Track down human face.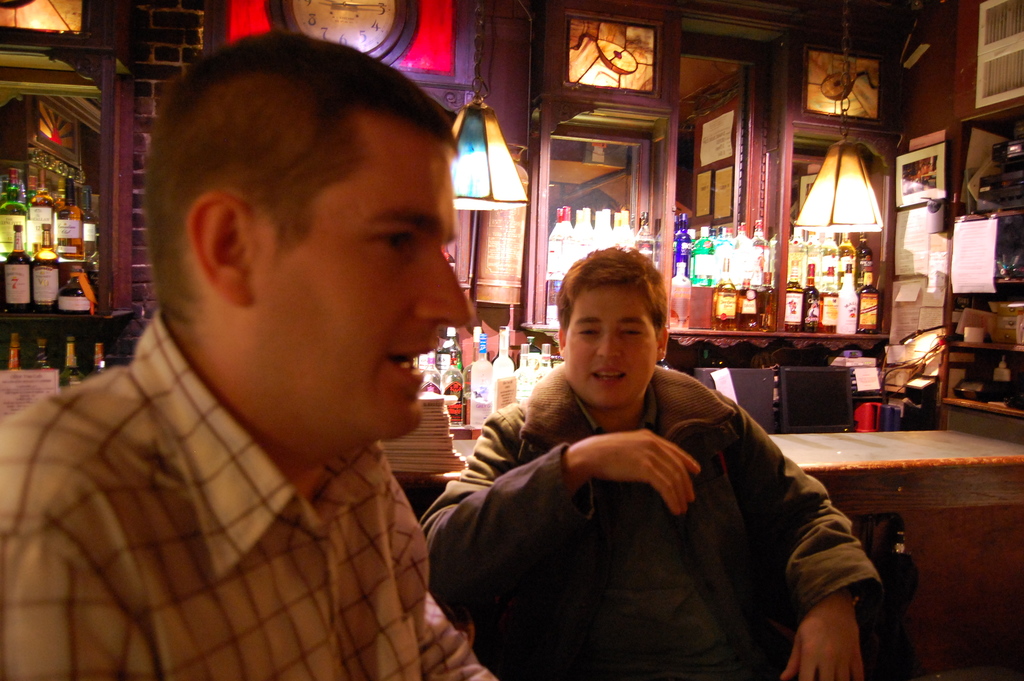
Tracked to left=564, top=283, right=659, bottom=414.
